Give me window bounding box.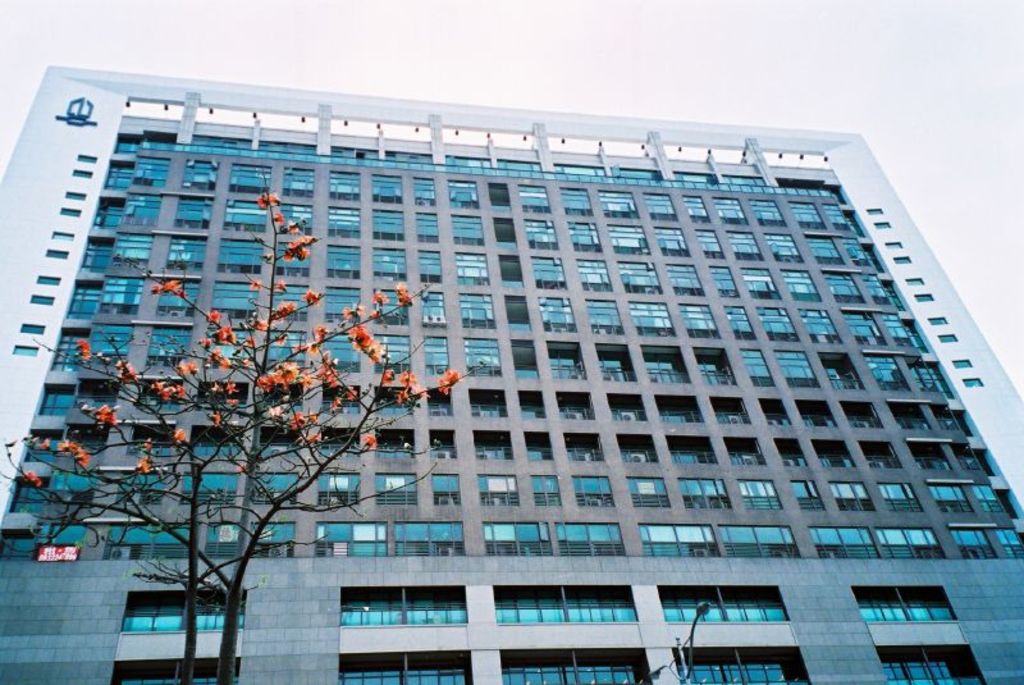
(left=890, top=243, right=899, bottom=247).
